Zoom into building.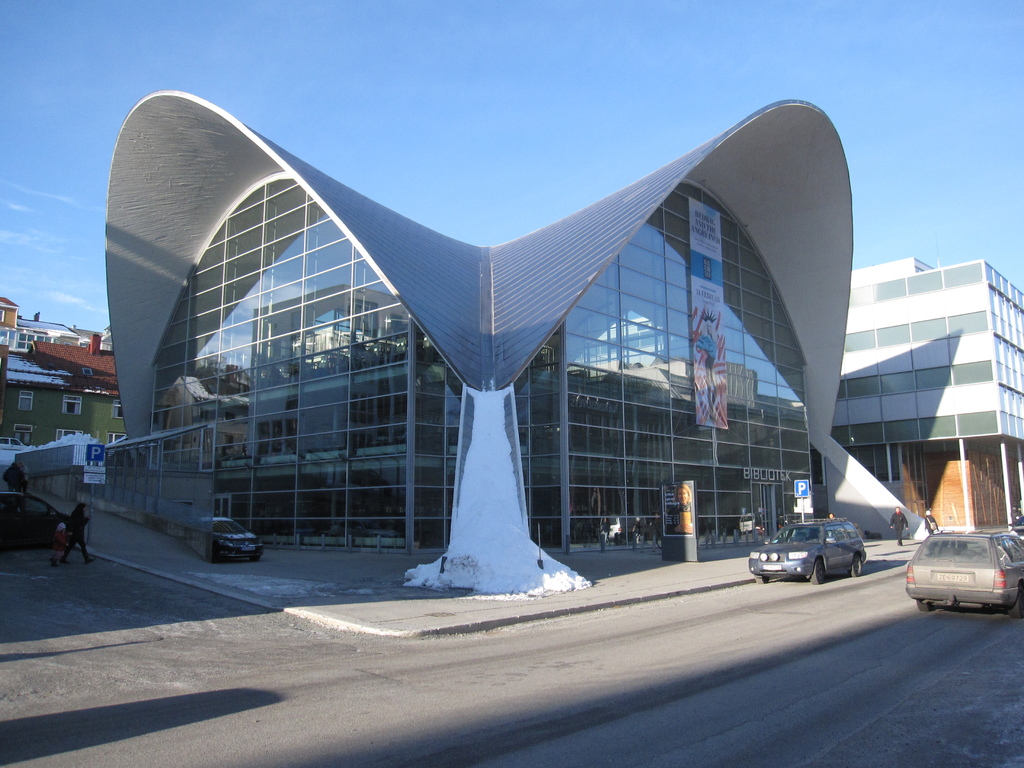
Zoom target: <region>0, 299, 143, 452</region>.
